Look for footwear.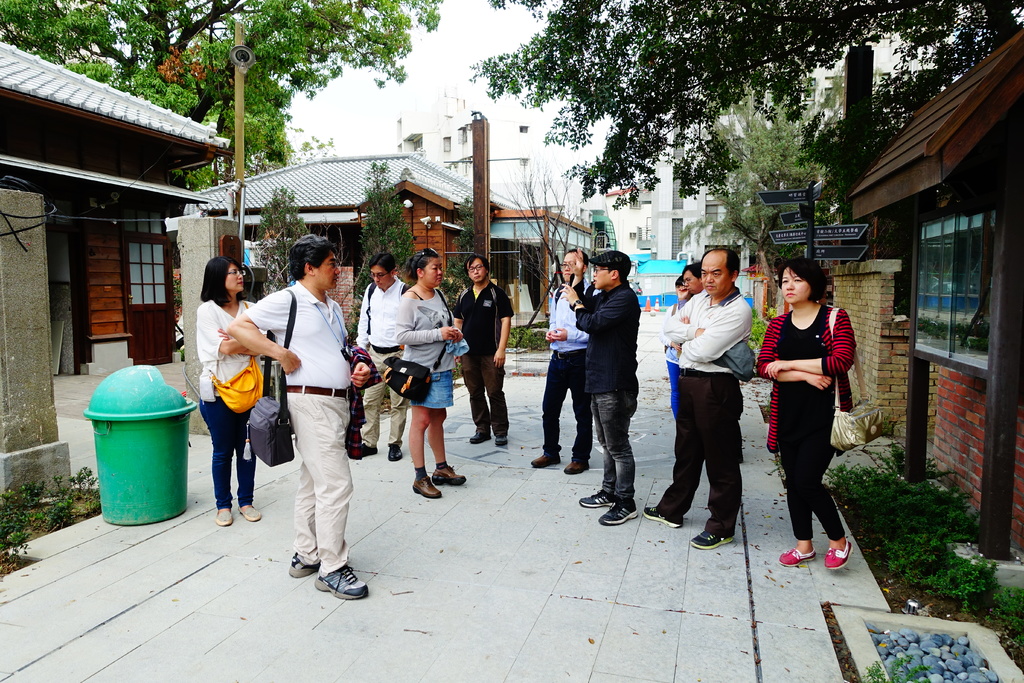
Found: pyautogui.locateOnScreen(779, 548, 822, 567).
